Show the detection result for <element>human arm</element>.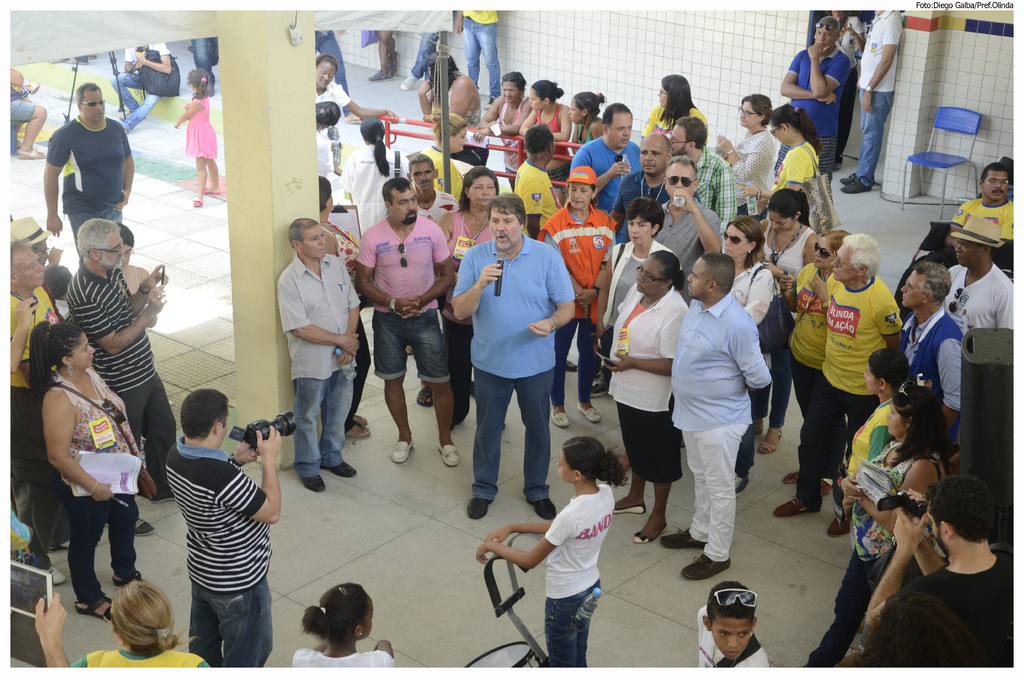
BBox(111, 118, 137, 210).
